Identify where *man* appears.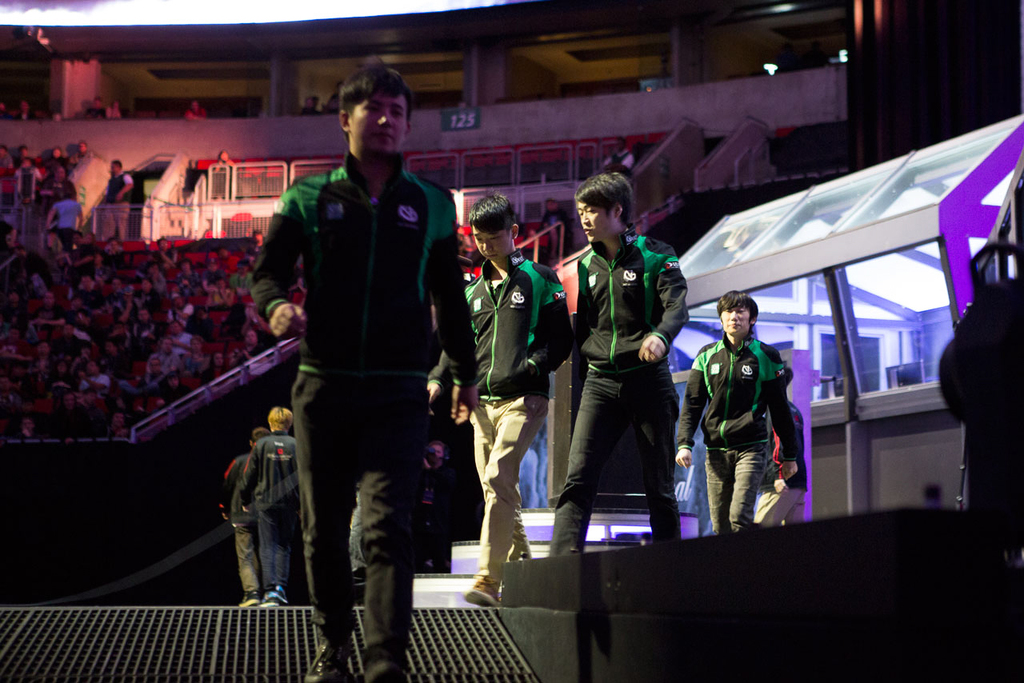
Appears at <region>675, 283, 802, 539</region>.
